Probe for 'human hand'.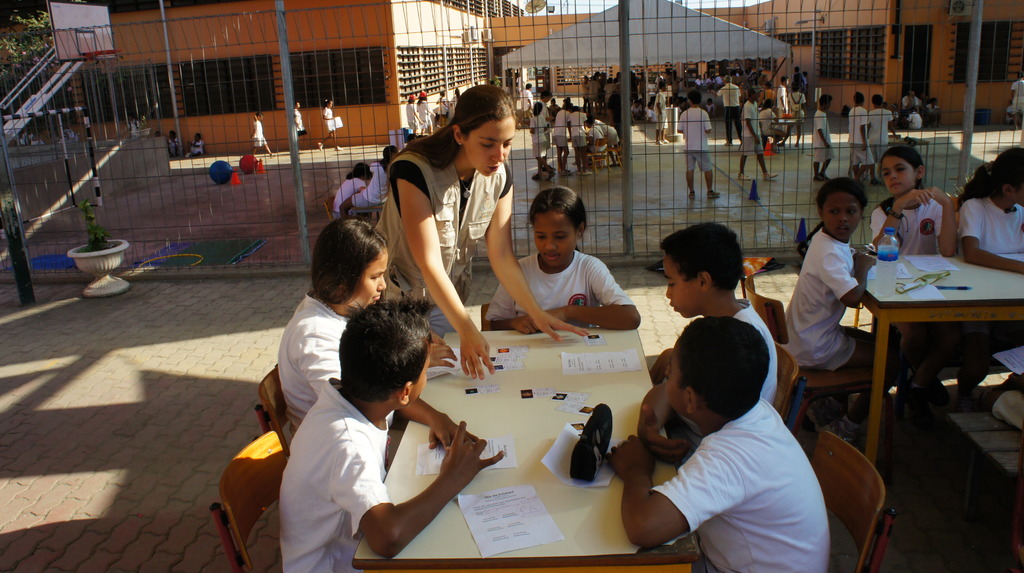
Probe result: <bbox>526, 104, 532, 111</bbox>.
